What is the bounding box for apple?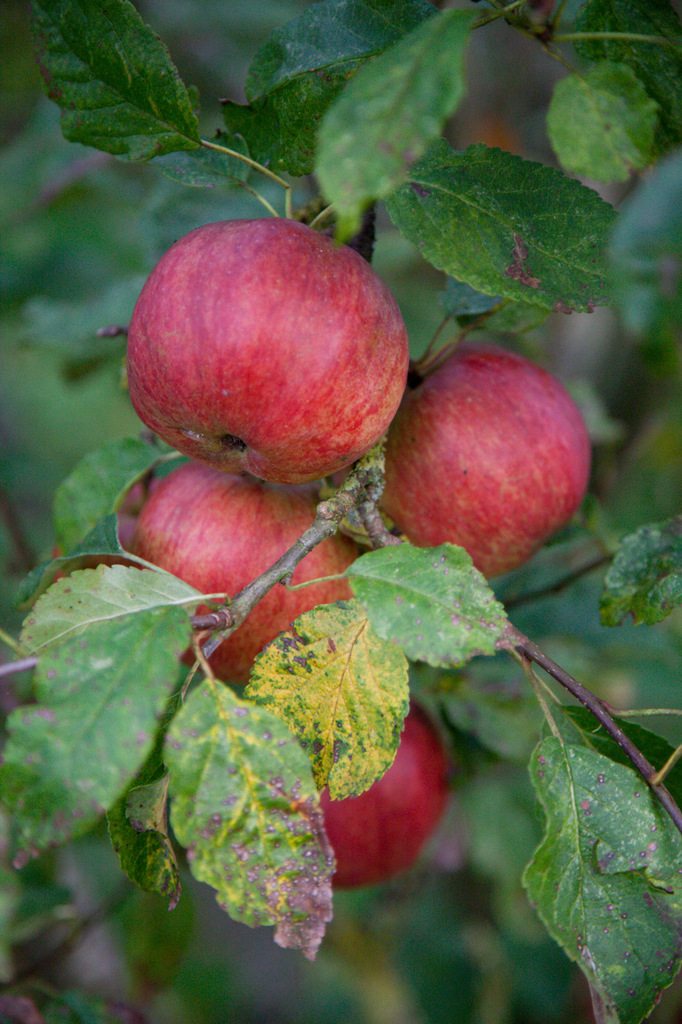
left=321, top=698, right=449, bottom=886.
